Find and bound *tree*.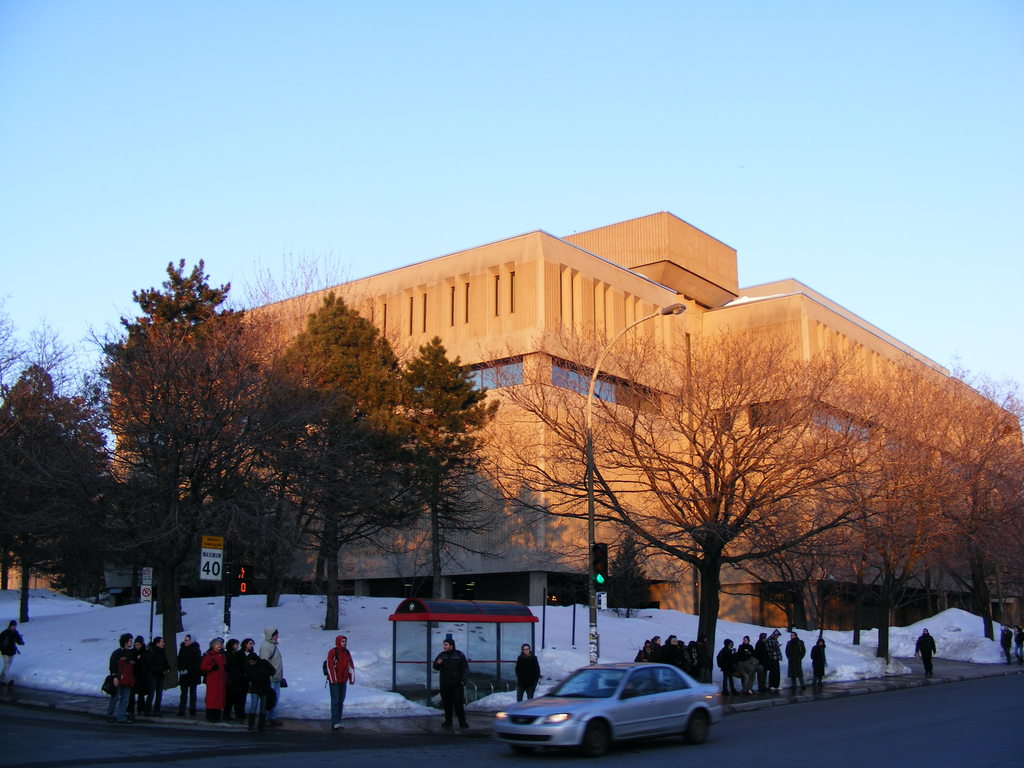
Bound: 94:243:257:612.
